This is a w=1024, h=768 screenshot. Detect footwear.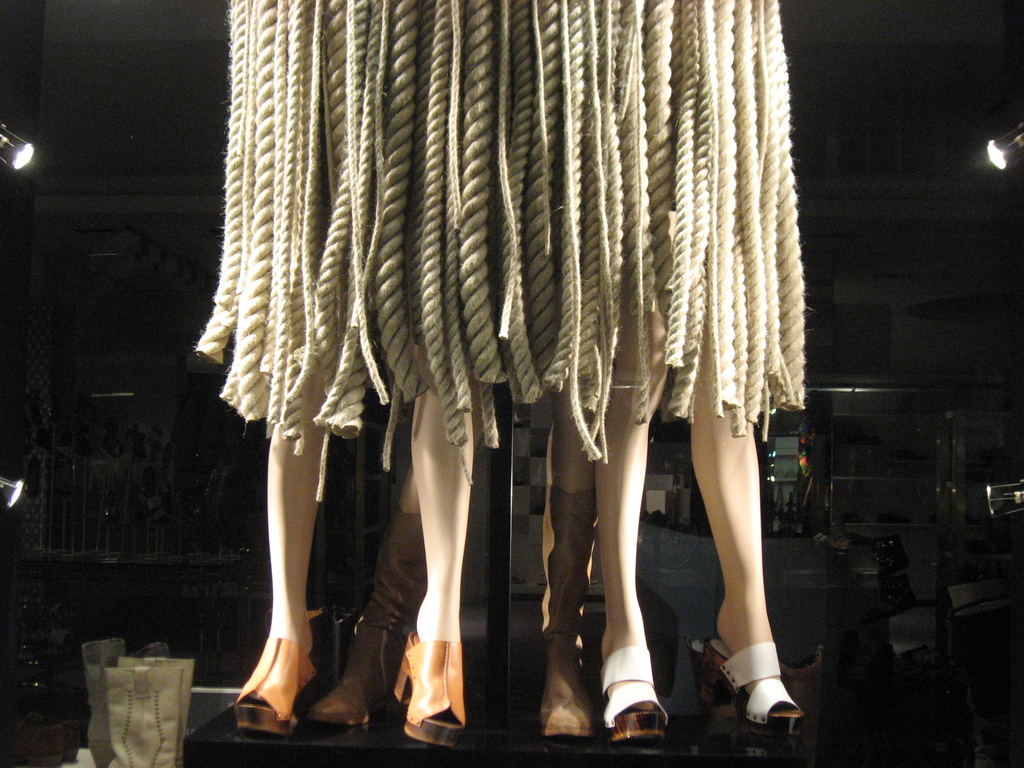
235,643,310,737.
